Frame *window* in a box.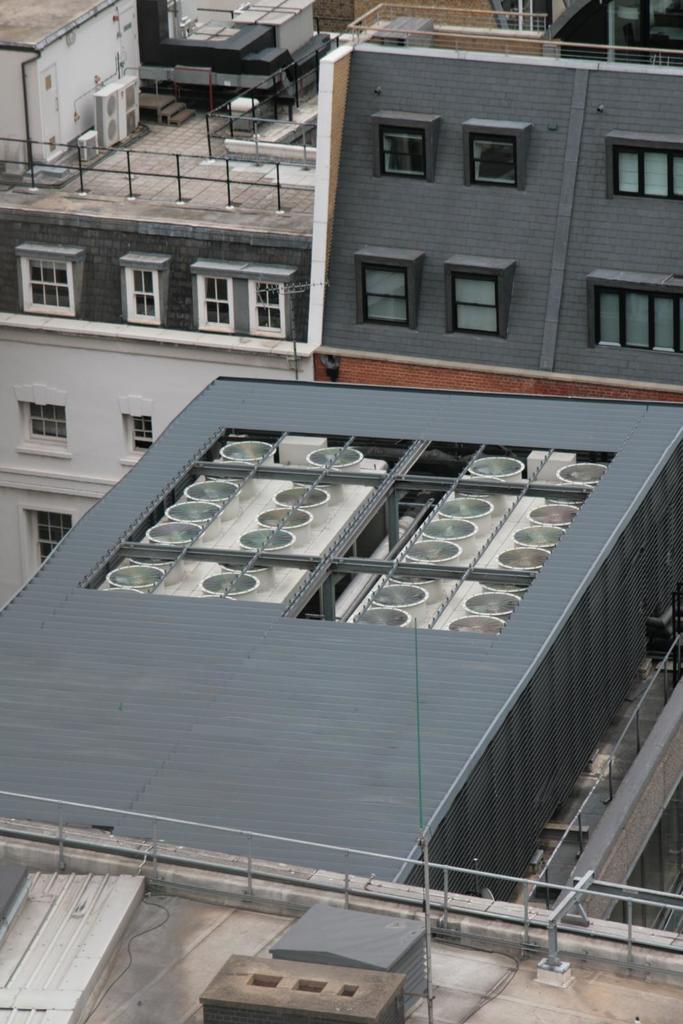
l=9, t=239, r=84, b=319.
